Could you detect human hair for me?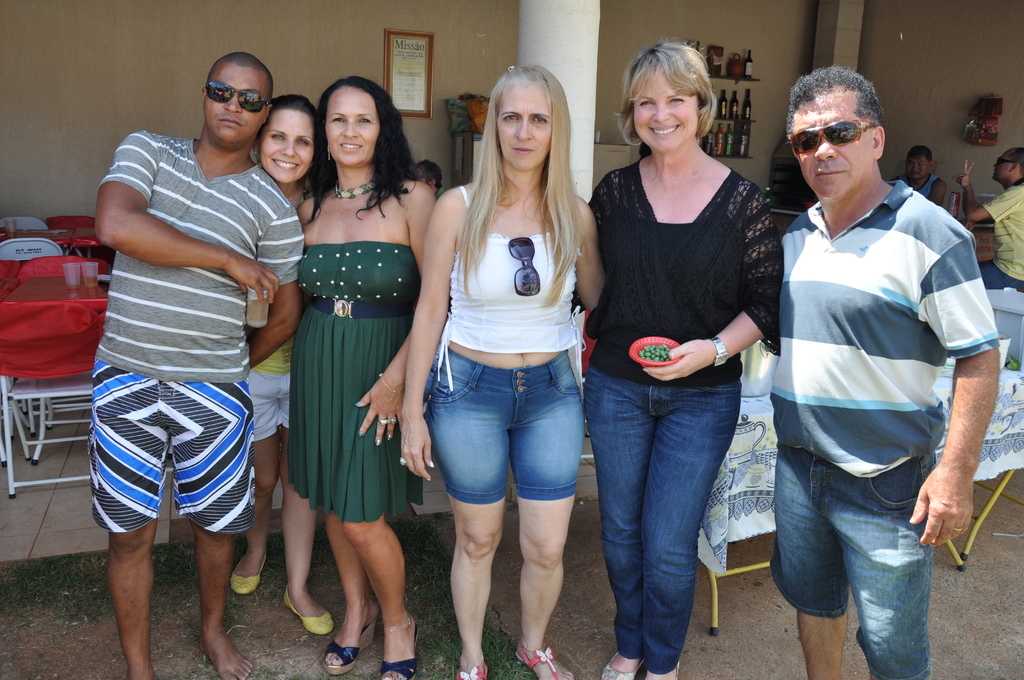
Detection result: Rect(628, 40, 733, 152).
